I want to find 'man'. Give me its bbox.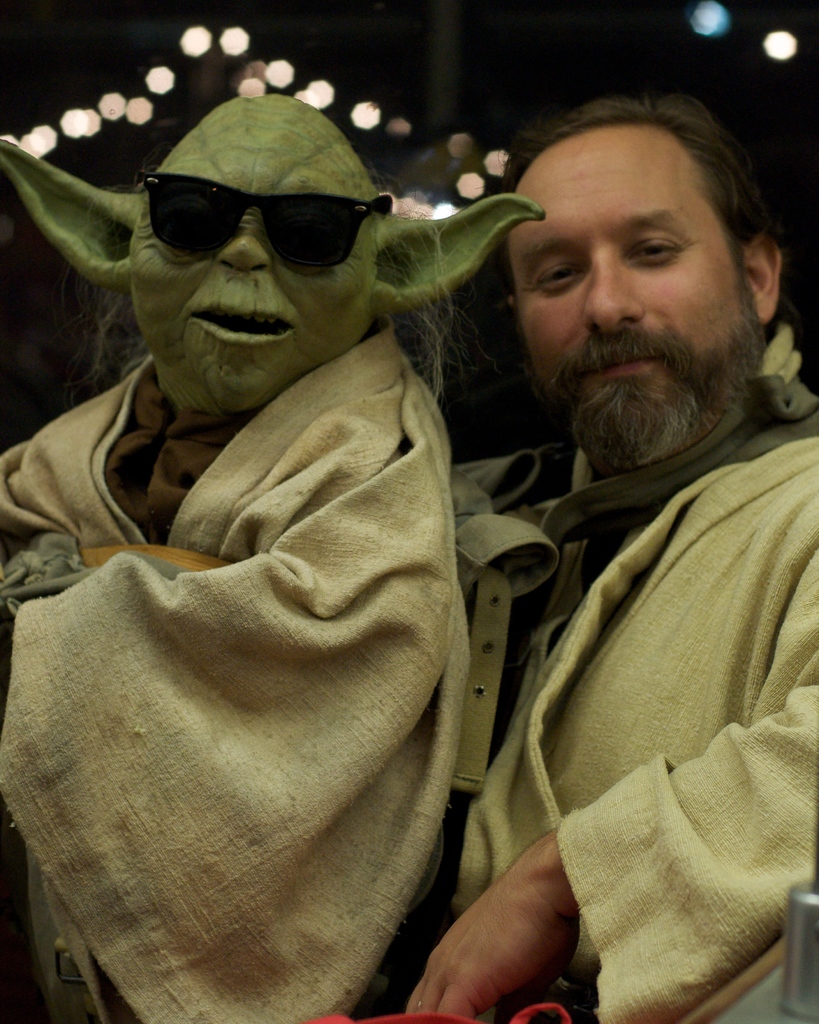
l=384, t=99, r=818, b=1023.
